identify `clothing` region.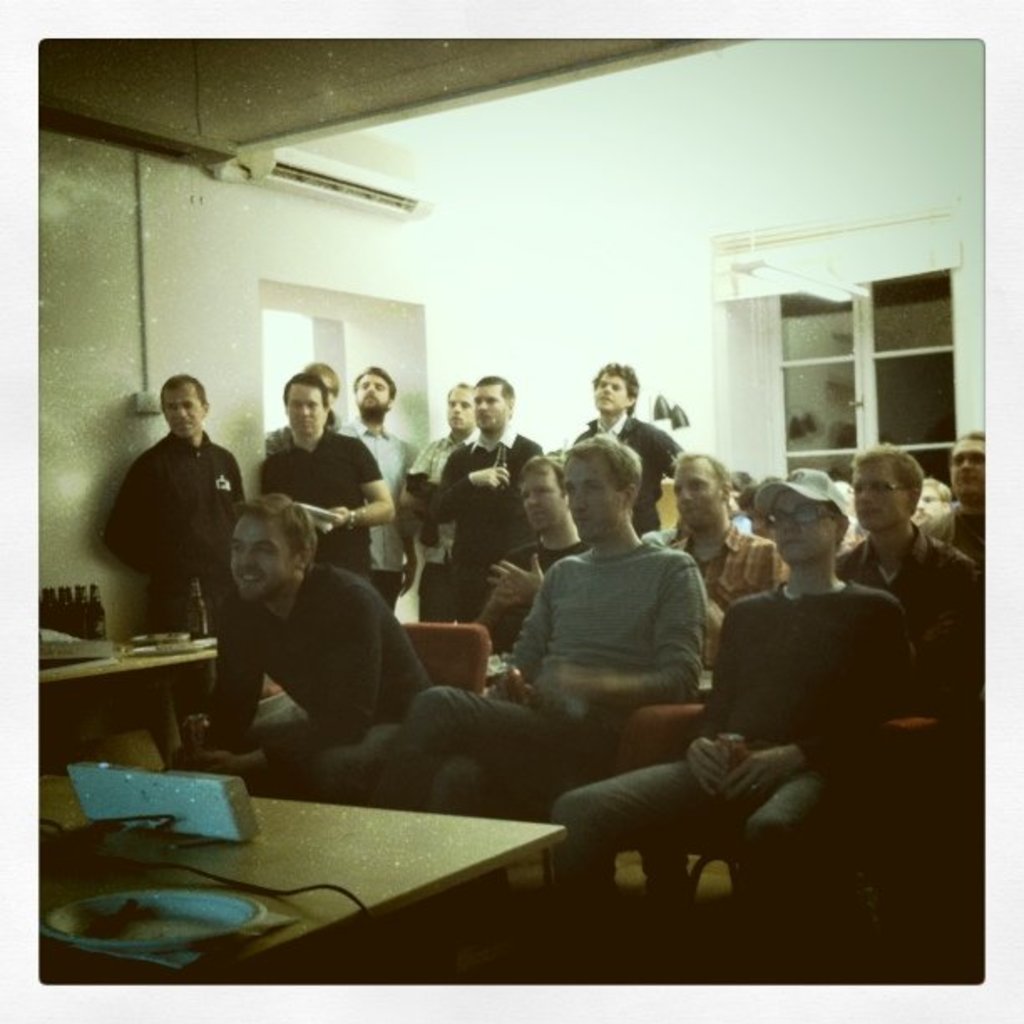
Region: {"left": 835, "top": 512, "right": 1006, "bottom": 730}.
